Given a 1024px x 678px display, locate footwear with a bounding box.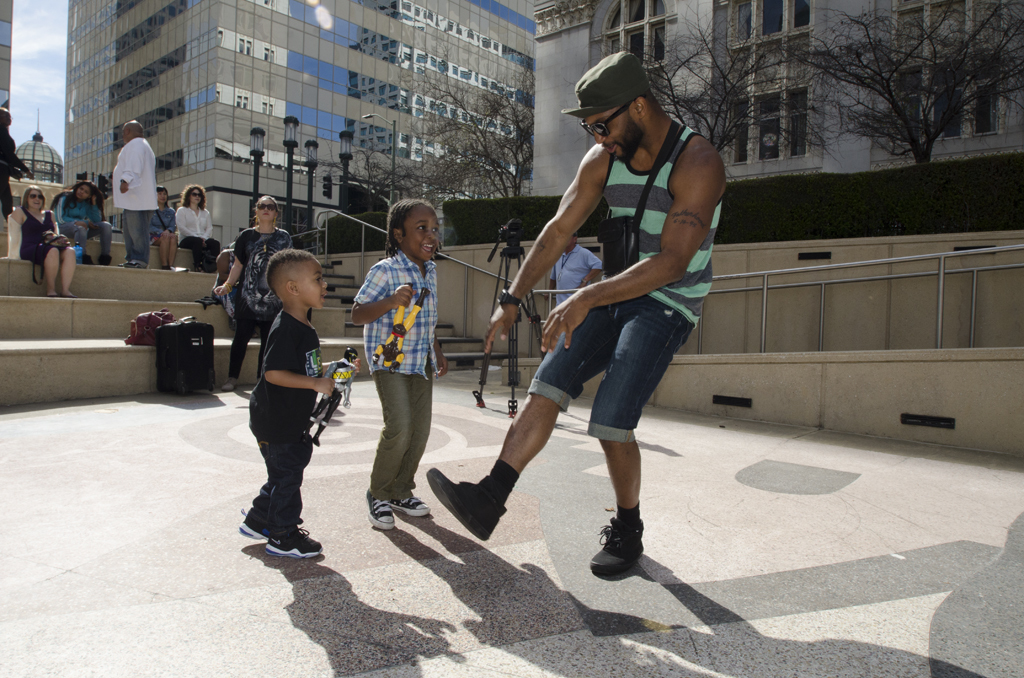
Located: (left=70, top=290, right=82, bottom=296).
